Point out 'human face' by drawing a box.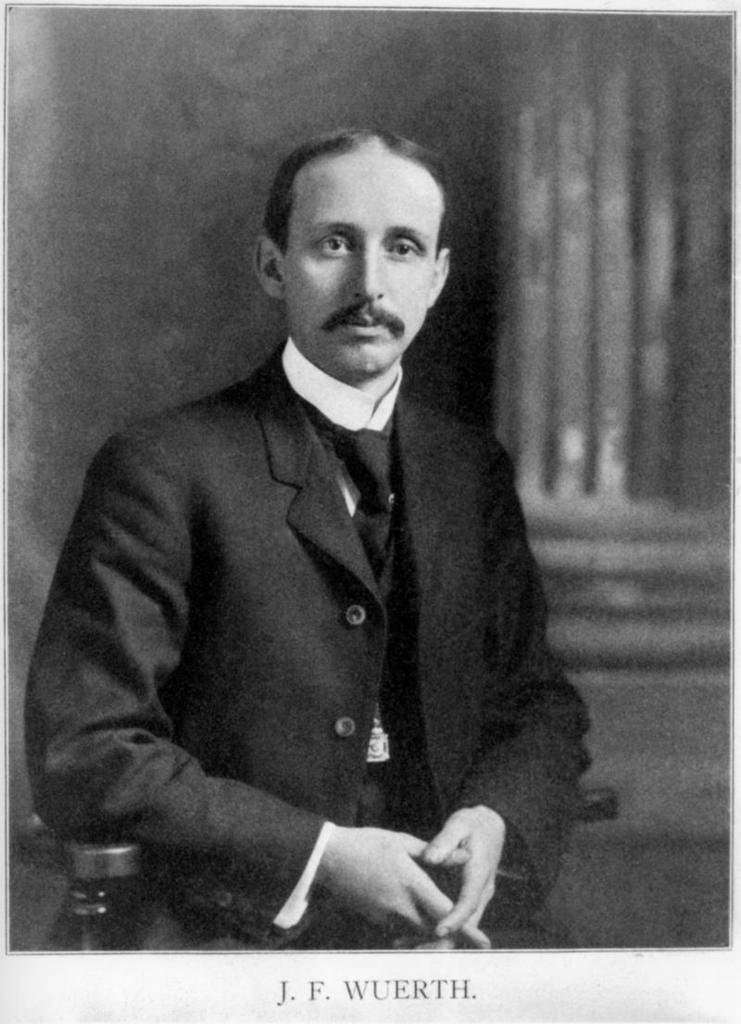
(274,158,430,370).
